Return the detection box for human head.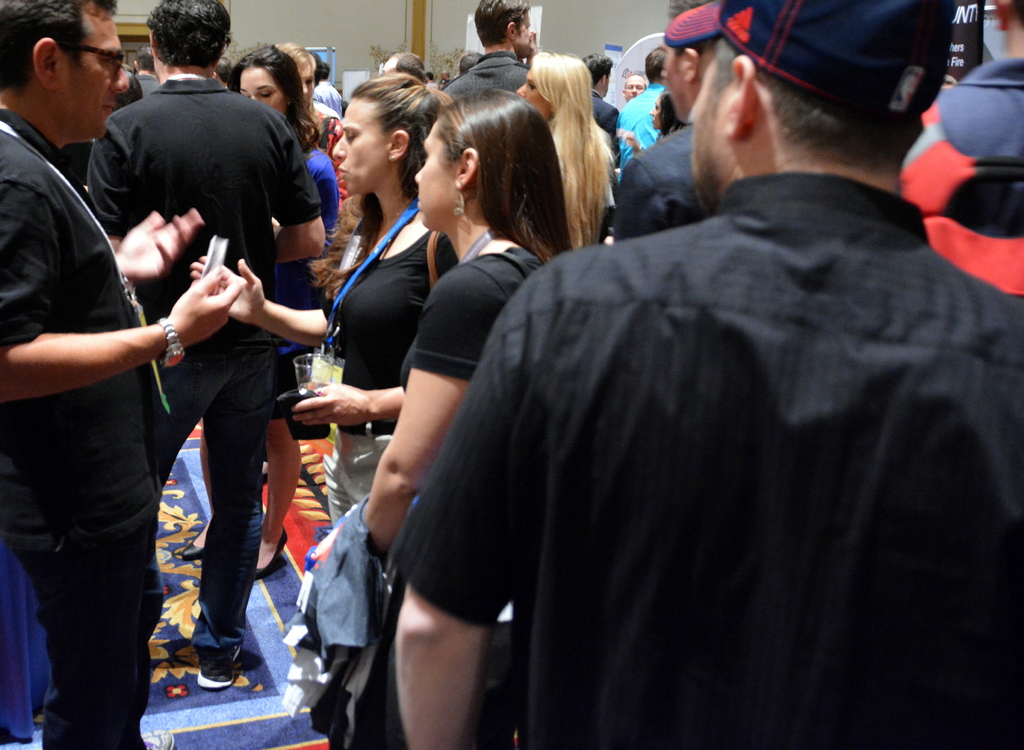
box(470, 0, 532, 60).
